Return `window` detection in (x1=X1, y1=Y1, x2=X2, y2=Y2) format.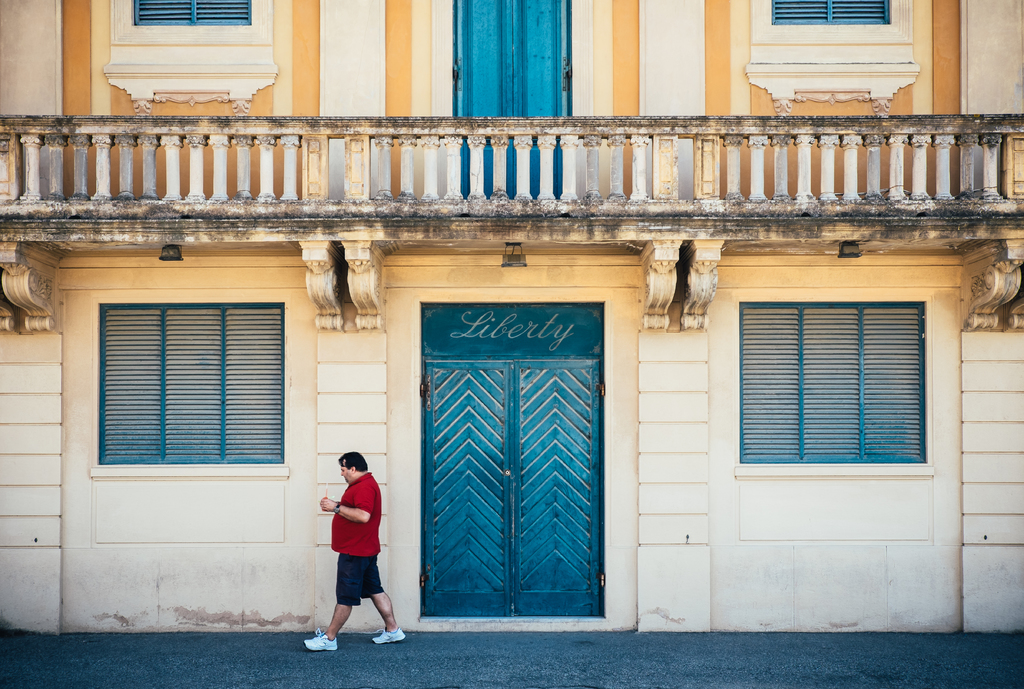
(x1=129, y1=0, x2=253, y2=26).
